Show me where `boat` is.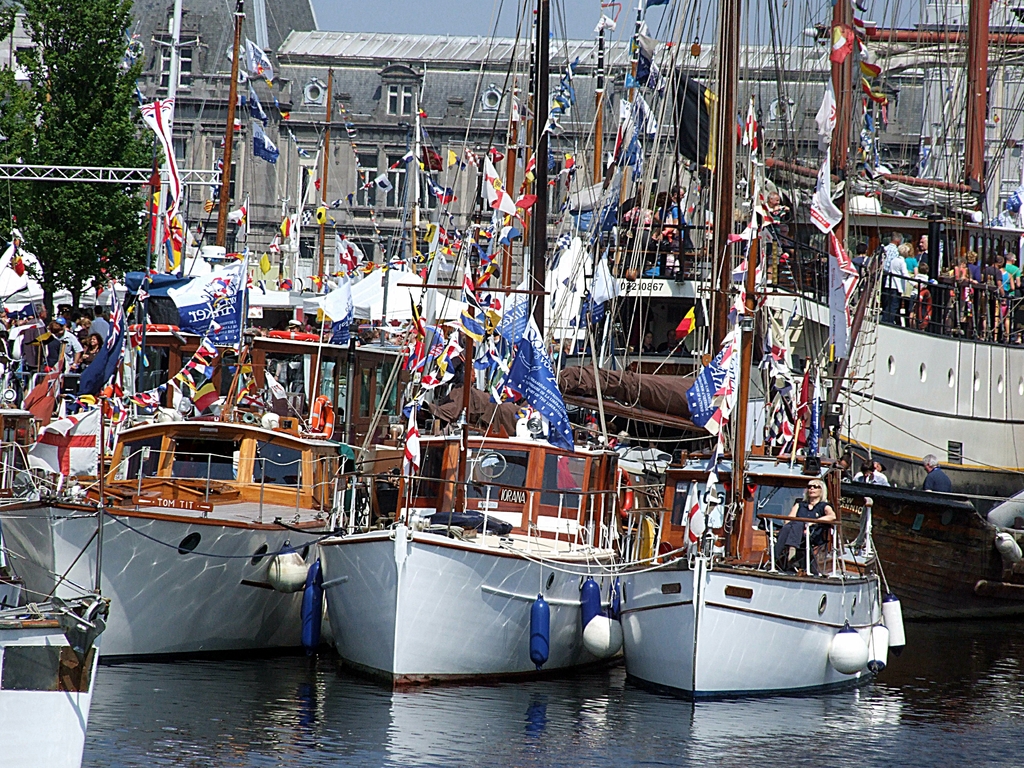
`boat` is at bbox(0, 0, 328, 673).
